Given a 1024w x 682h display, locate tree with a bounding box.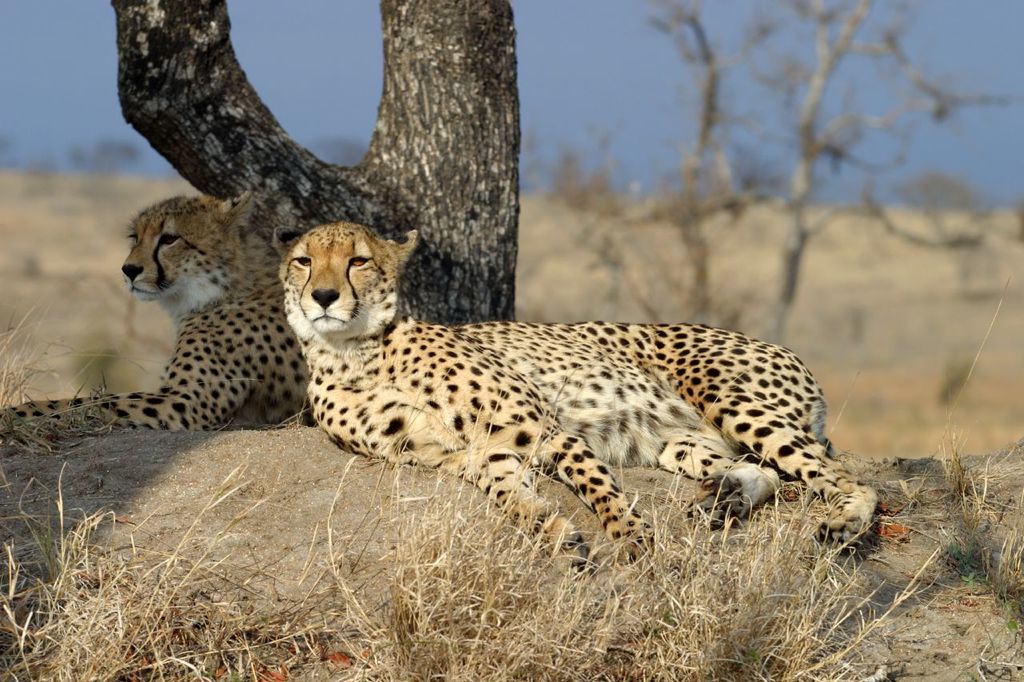
Located: 631 0 774 321.
